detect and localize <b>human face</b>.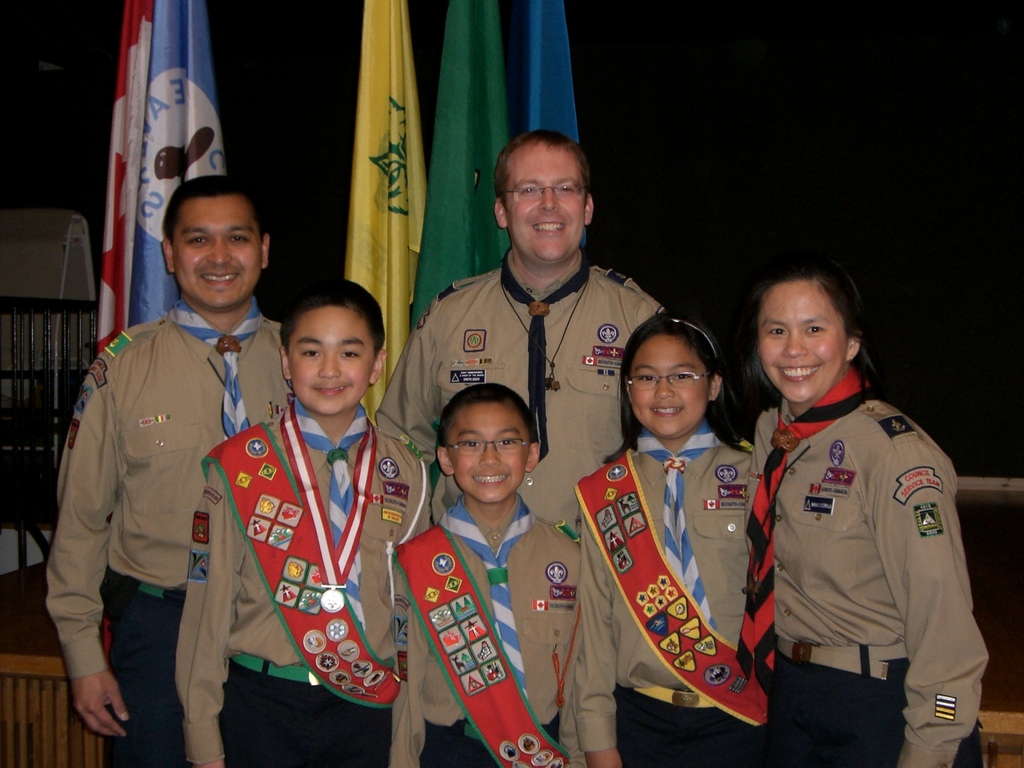
Localized at {"left": 761, "top": 278, "right": 844, "bottom": 403}.
